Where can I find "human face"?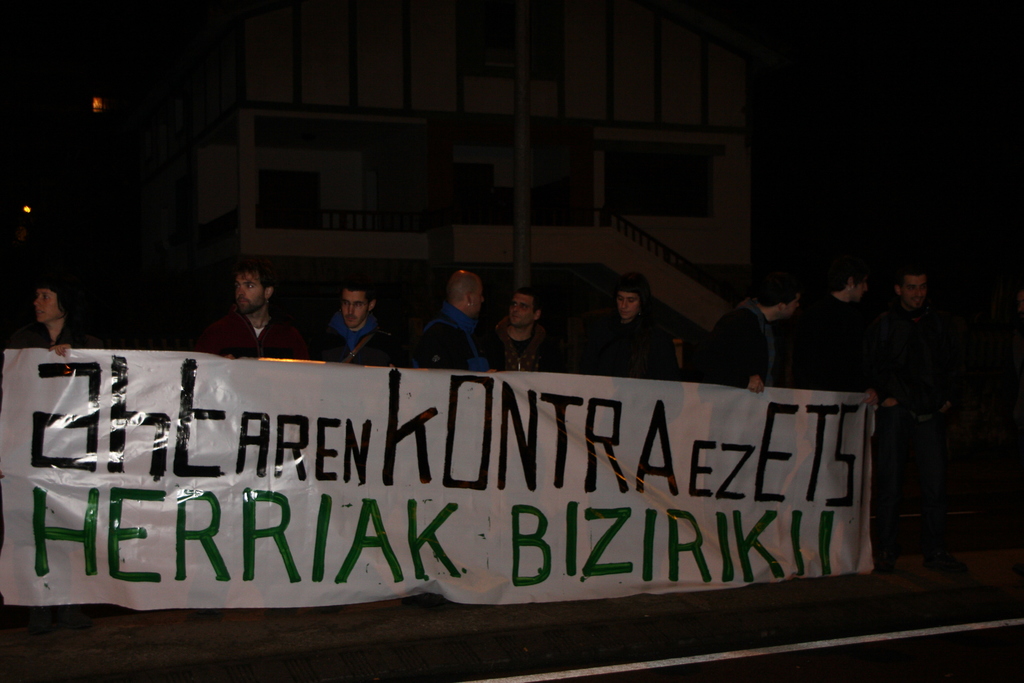
You can find it at (x1=787, y1=297, x2=800, y2=320).
